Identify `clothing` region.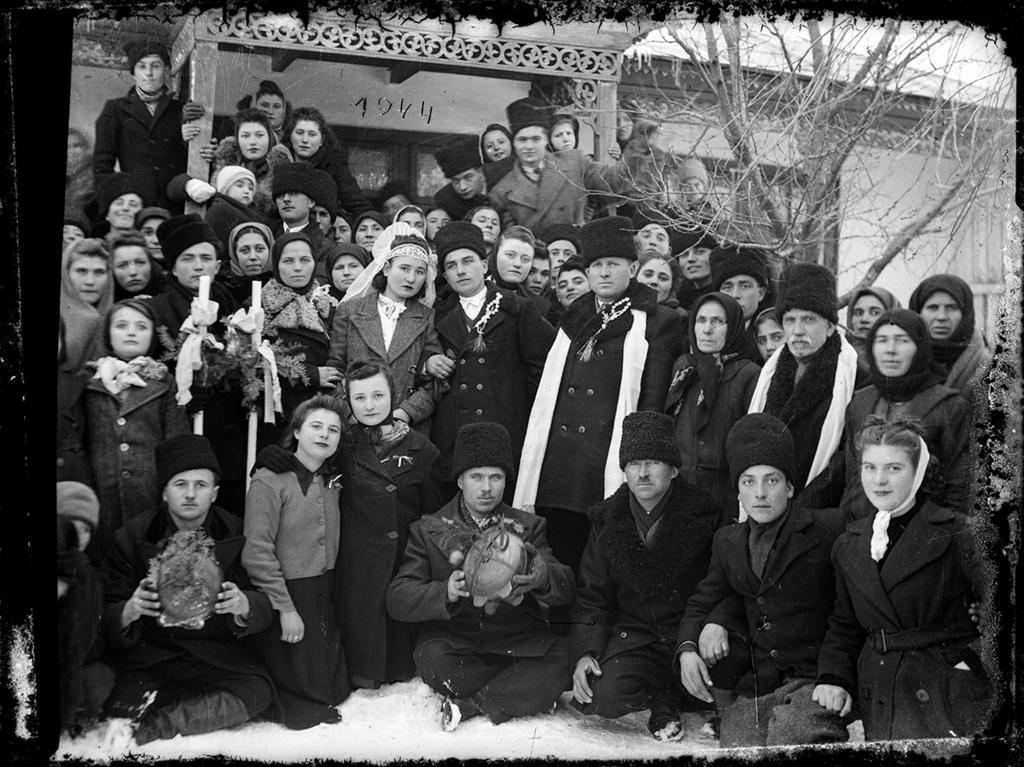
Region: {"x1": 723, "y1": 322, "x2": 879, "y2": 500}.
